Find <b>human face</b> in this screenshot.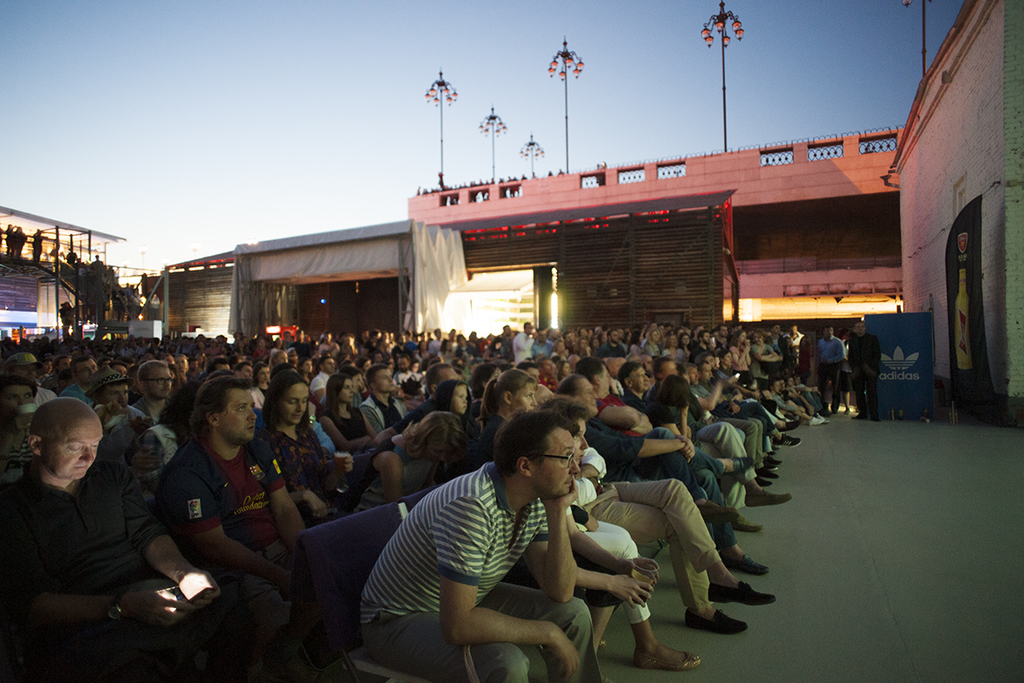
The bounding box for <b>human face</b> is BBox(533, 429, 582, 496).
